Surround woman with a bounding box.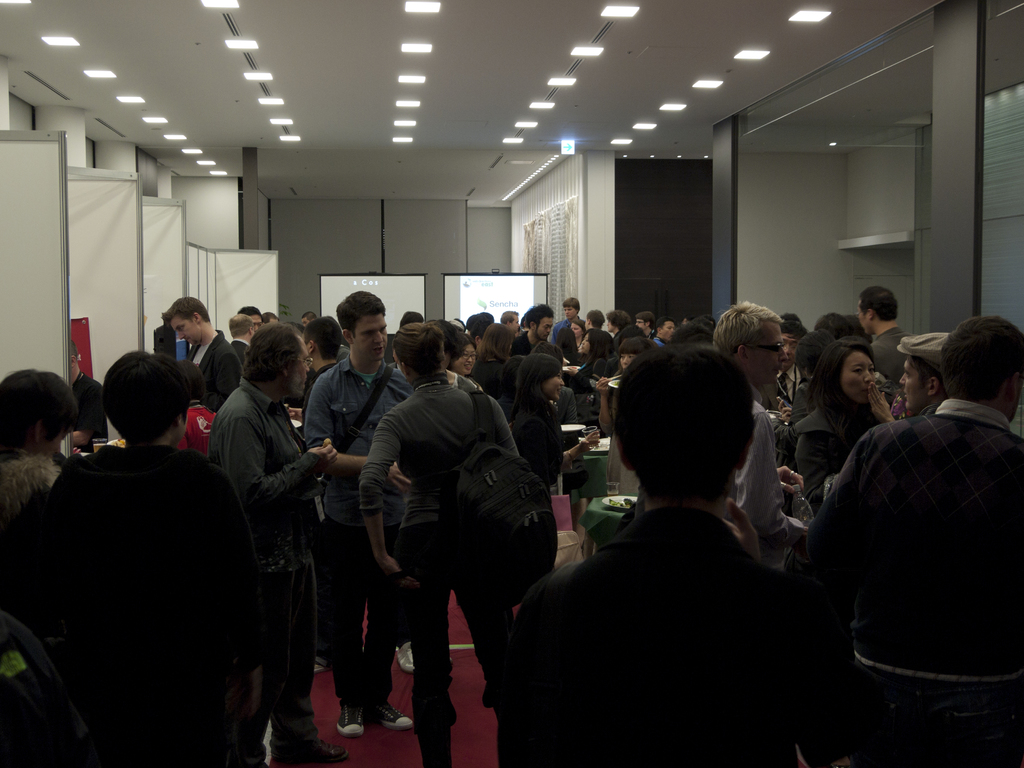
x1=418 y1=316 x2=476 y2=396.
